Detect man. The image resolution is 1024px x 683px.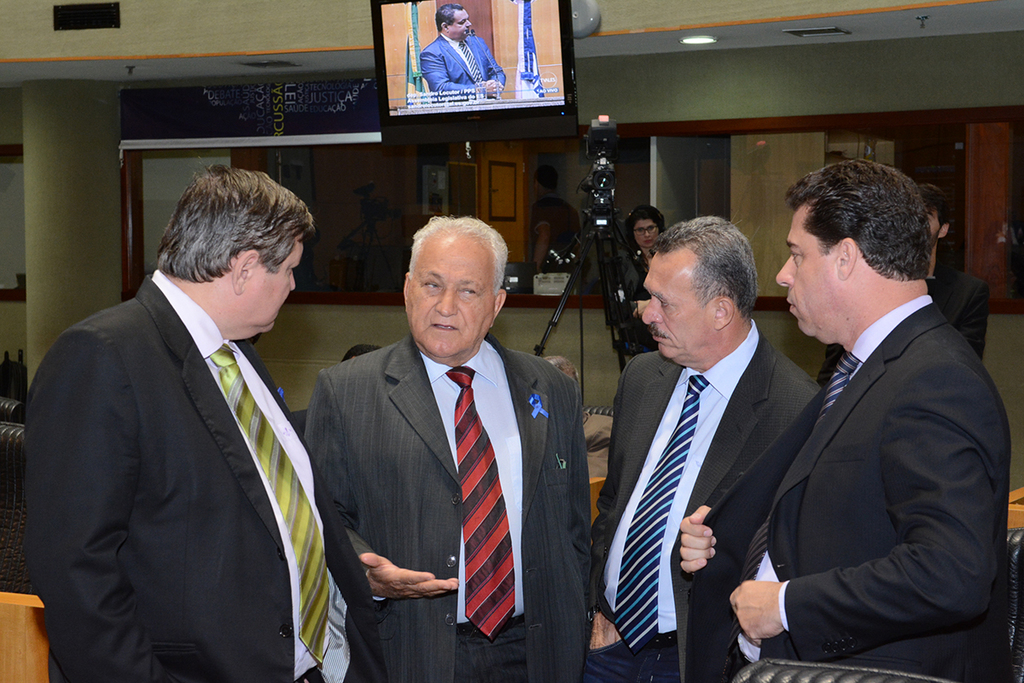
[418,3,503,98].
